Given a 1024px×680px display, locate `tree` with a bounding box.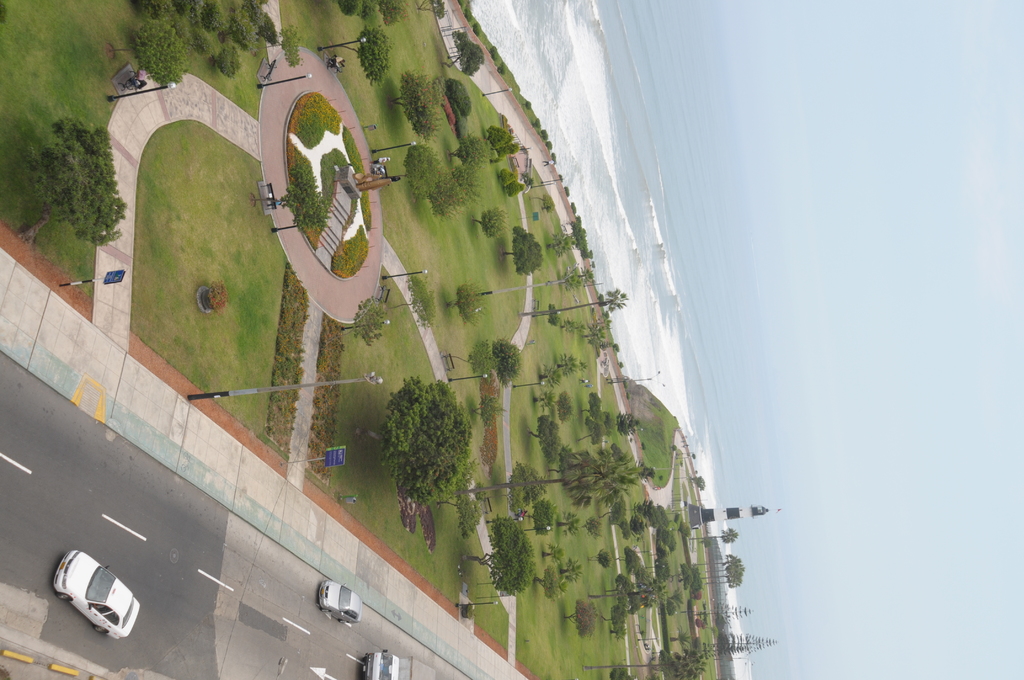
Located: locate(344, 299, 391, 344).
